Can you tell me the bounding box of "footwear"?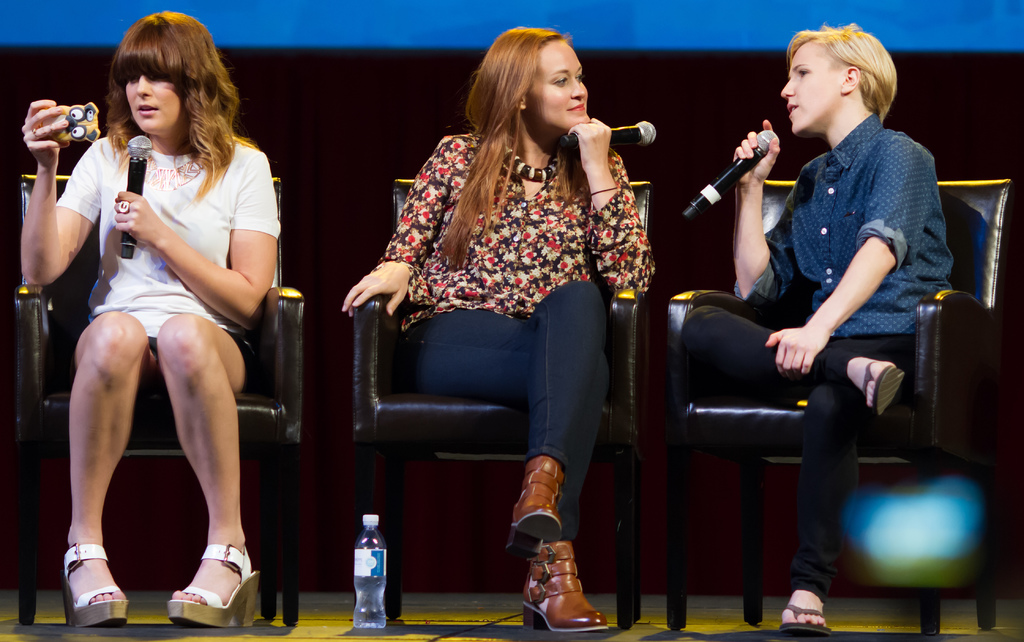
Rect(522, 538, 612, 634).
